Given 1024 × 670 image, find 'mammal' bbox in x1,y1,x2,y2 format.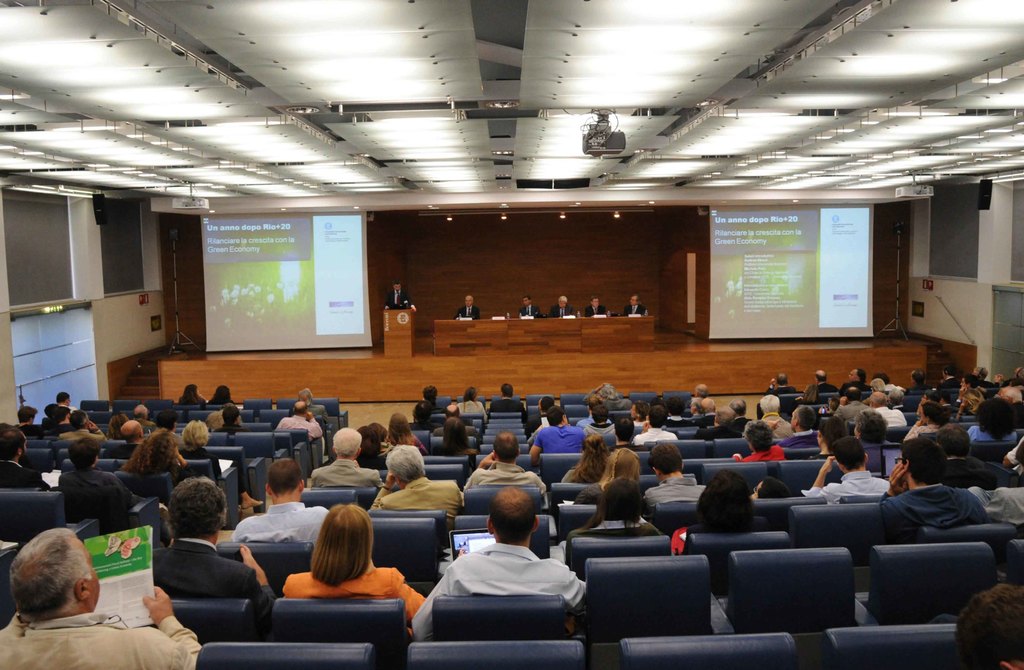
844,367,870,386.
